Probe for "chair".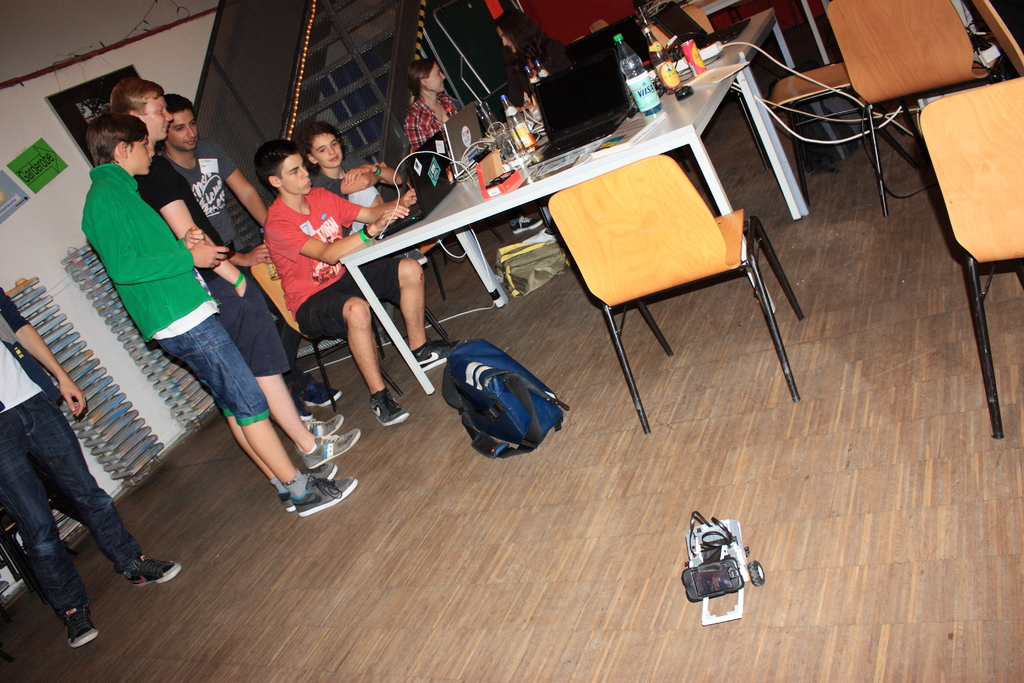
Probe result: crop(538, 97, 808, 443).
